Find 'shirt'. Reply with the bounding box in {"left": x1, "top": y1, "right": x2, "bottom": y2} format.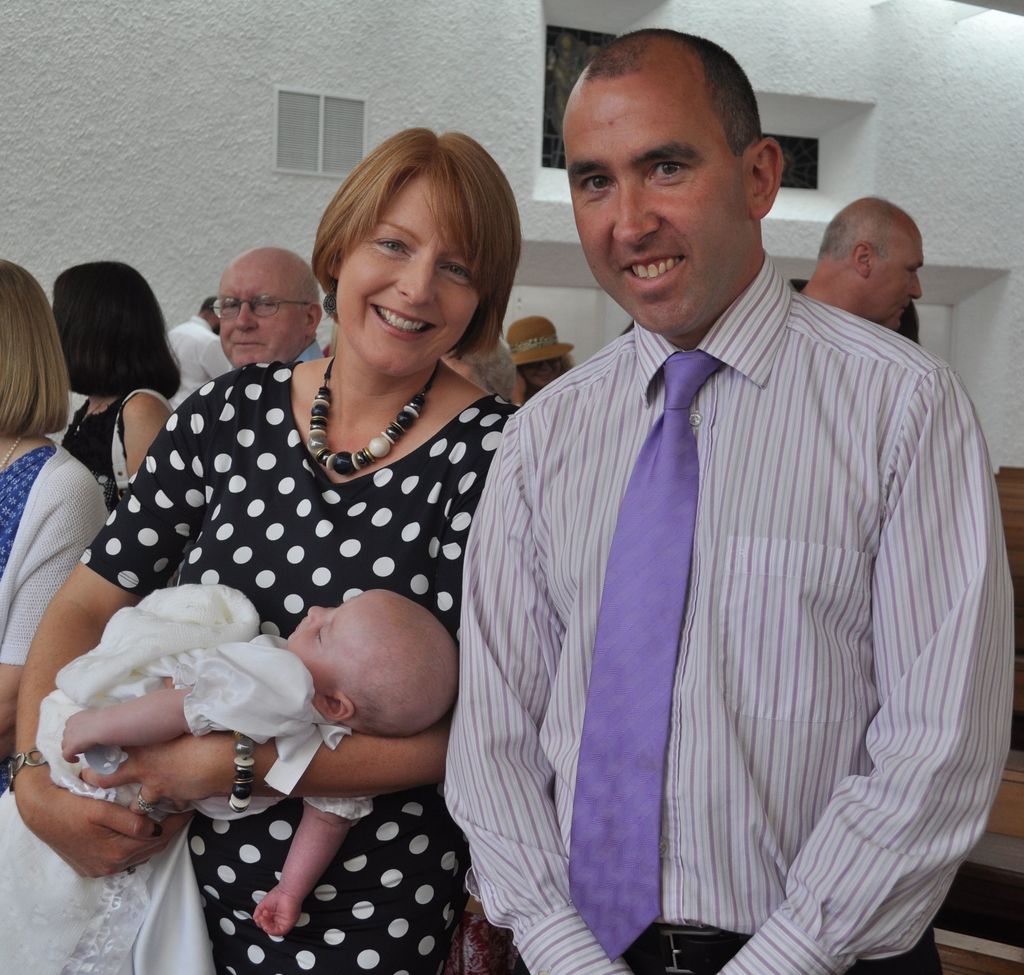
{"left": 168, "top": 312, "right": 234, "bottom": 408}.
